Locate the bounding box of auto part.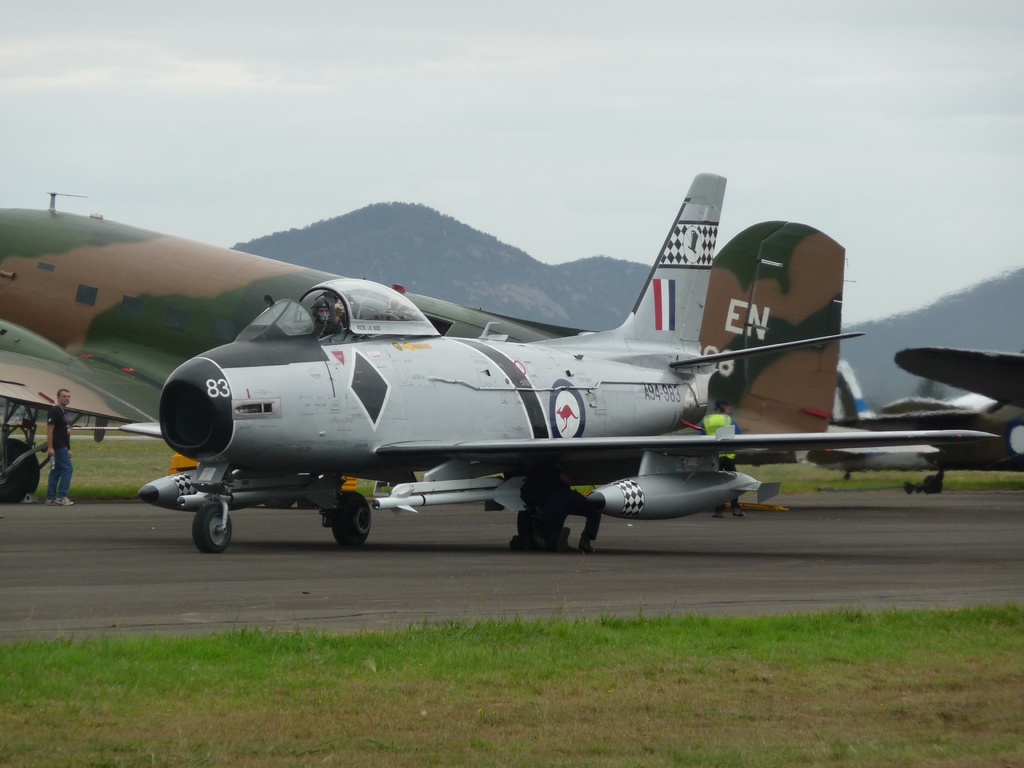
Bounding box: 132, 467, 242, 514.
